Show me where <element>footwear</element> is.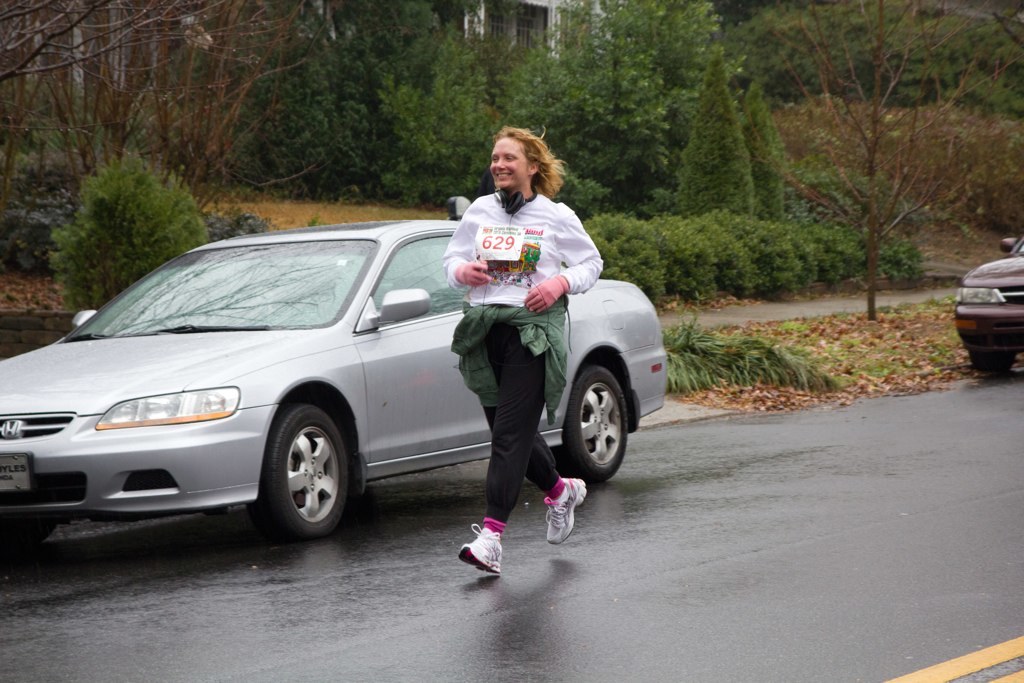
<element>footwear</element> is at <box>544,482,589,544</box>.
